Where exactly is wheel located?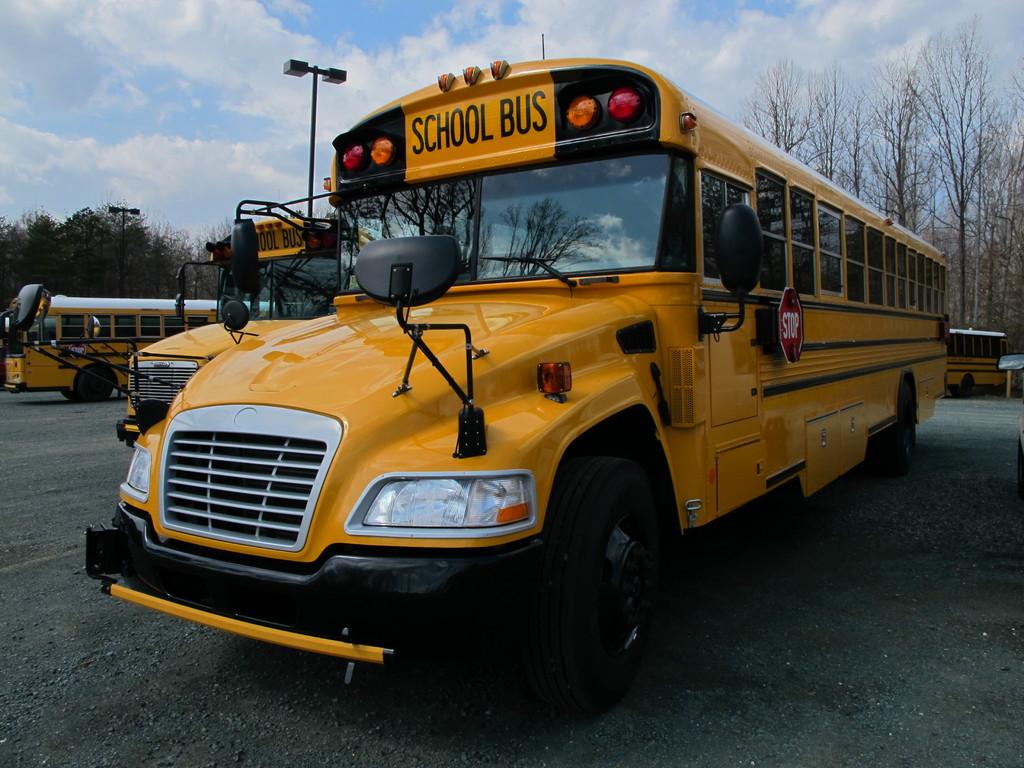
Its bounding box is 951/376/975/397.
